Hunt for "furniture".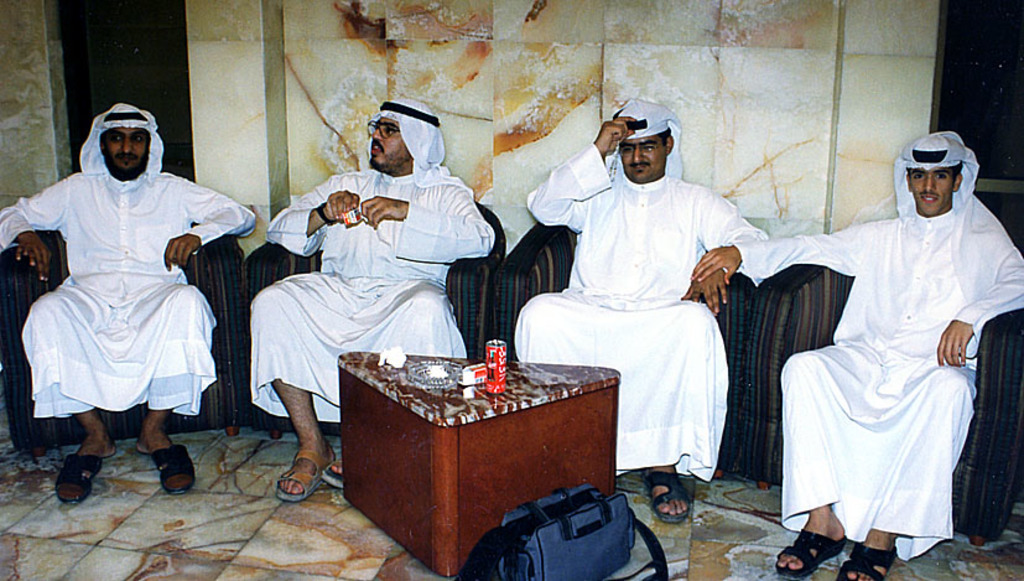
Hunted down at rect(240, 198, 501, 446).
